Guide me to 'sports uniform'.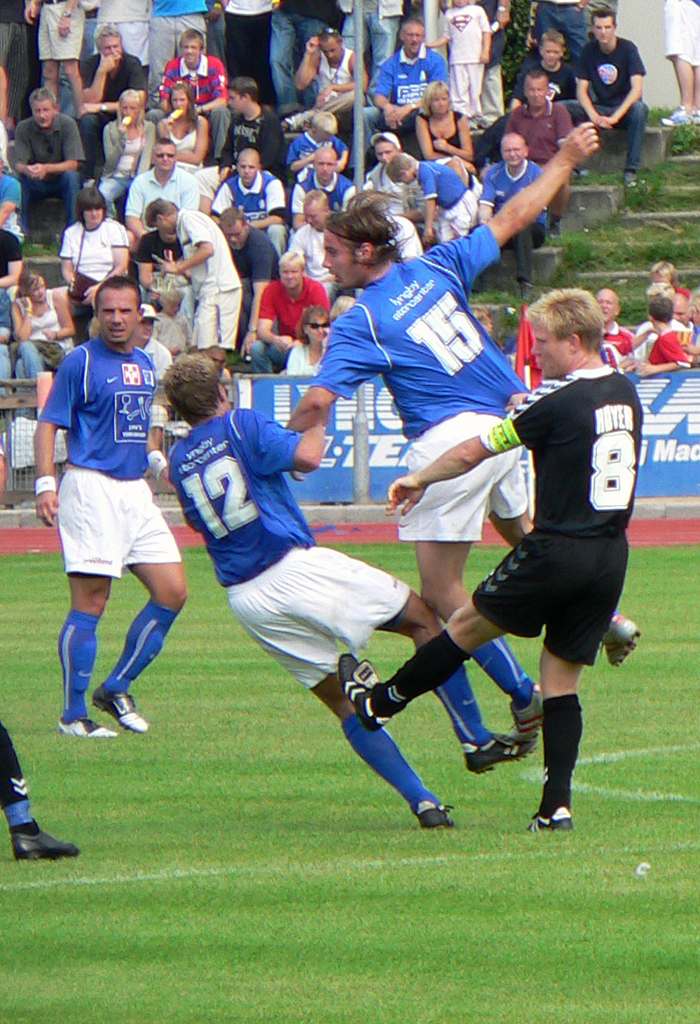
Guidance: detection(254, 271, 339, 349).
